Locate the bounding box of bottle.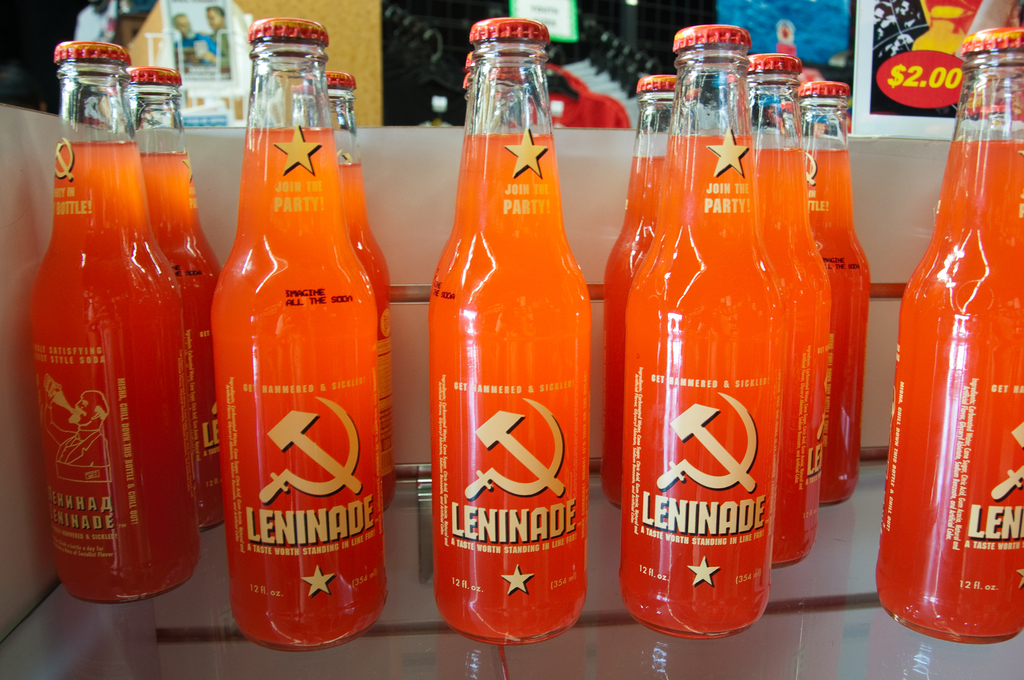
Bounding box: [x1=423, y1=12, x2=589, y2=652].
